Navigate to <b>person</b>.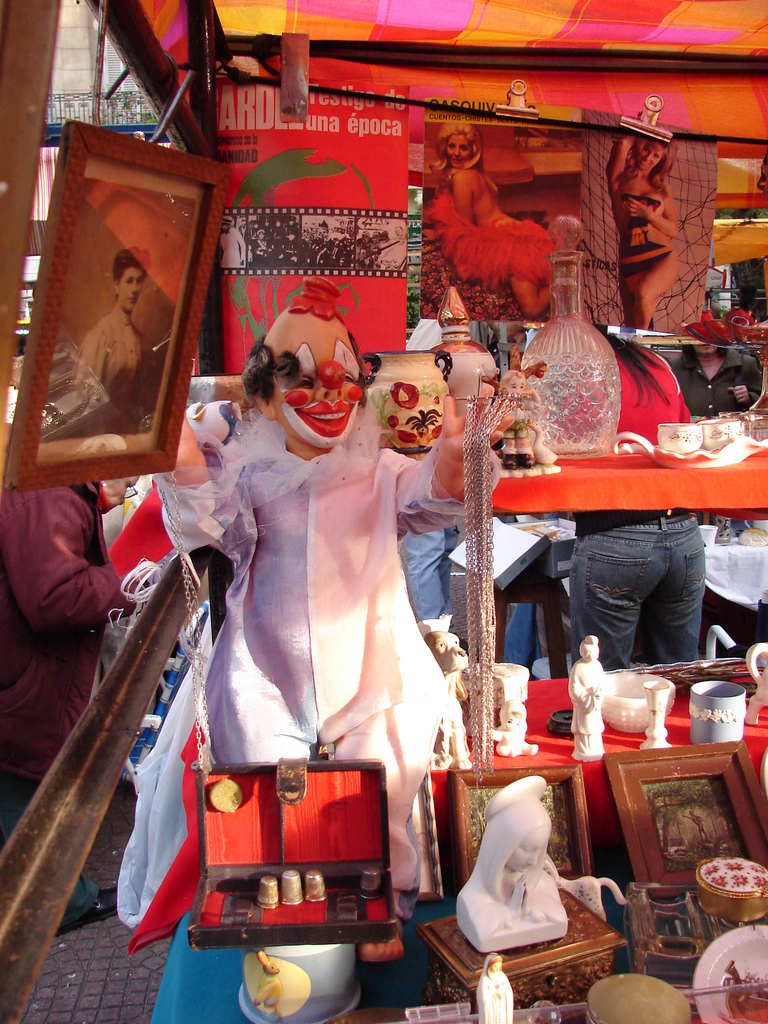
Navigation target: <box>429,121,553,317</box>.
